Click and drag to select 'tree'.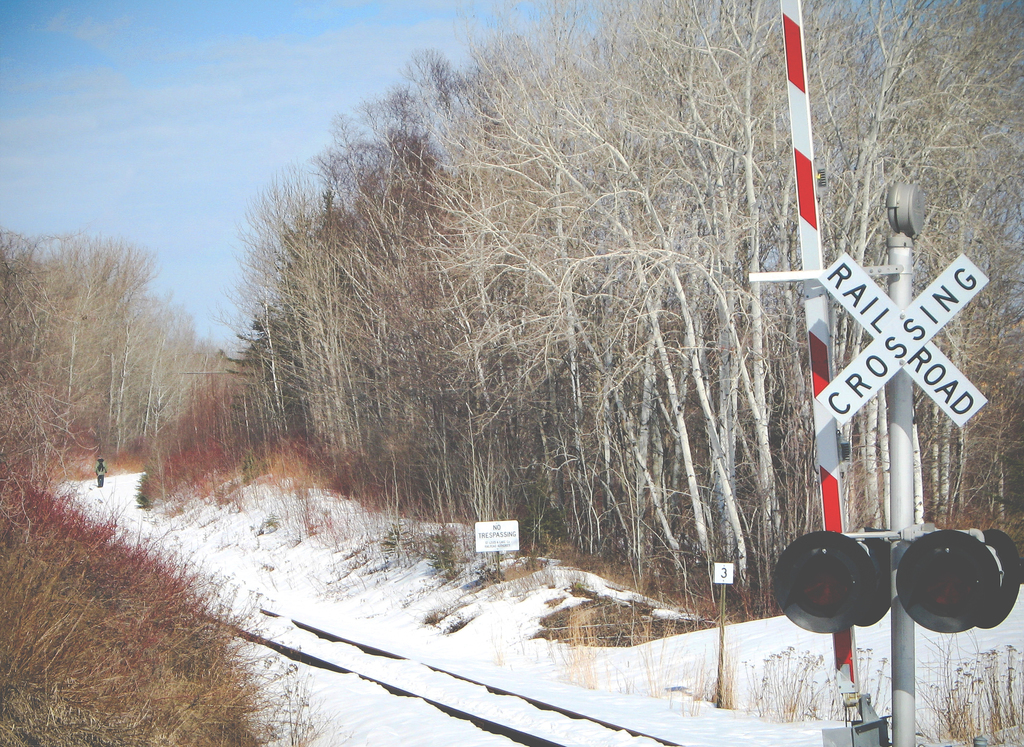
Selection: bbox(21, 213, 182, 486).
